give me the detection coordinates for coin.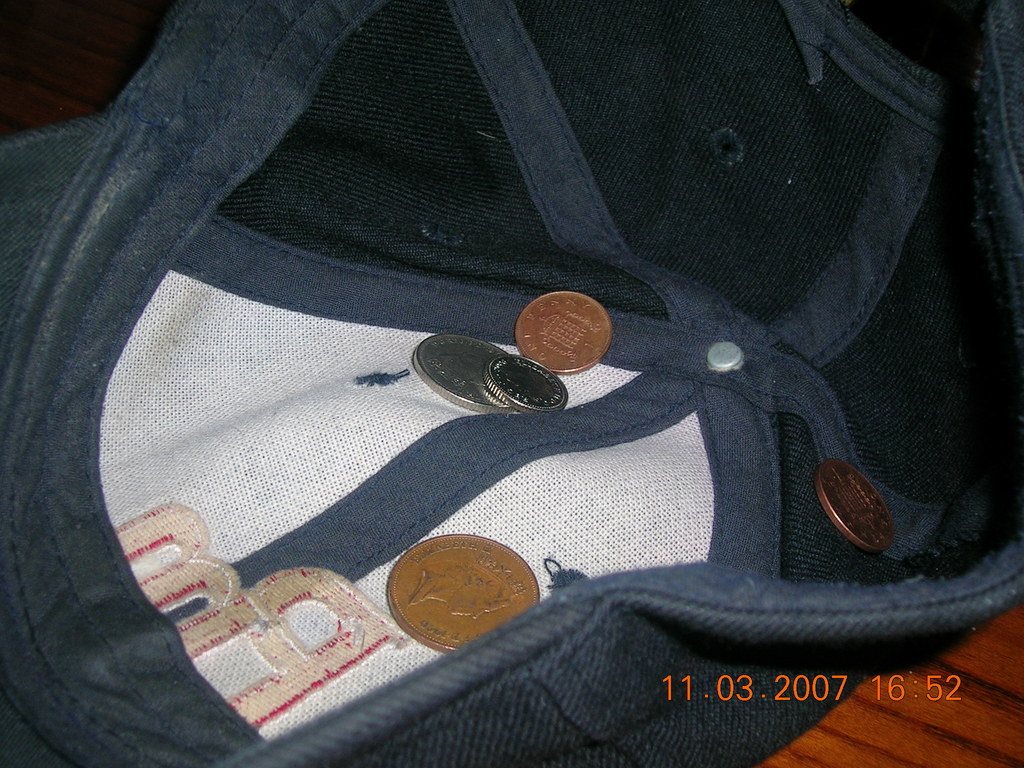
382,533,538,653.
